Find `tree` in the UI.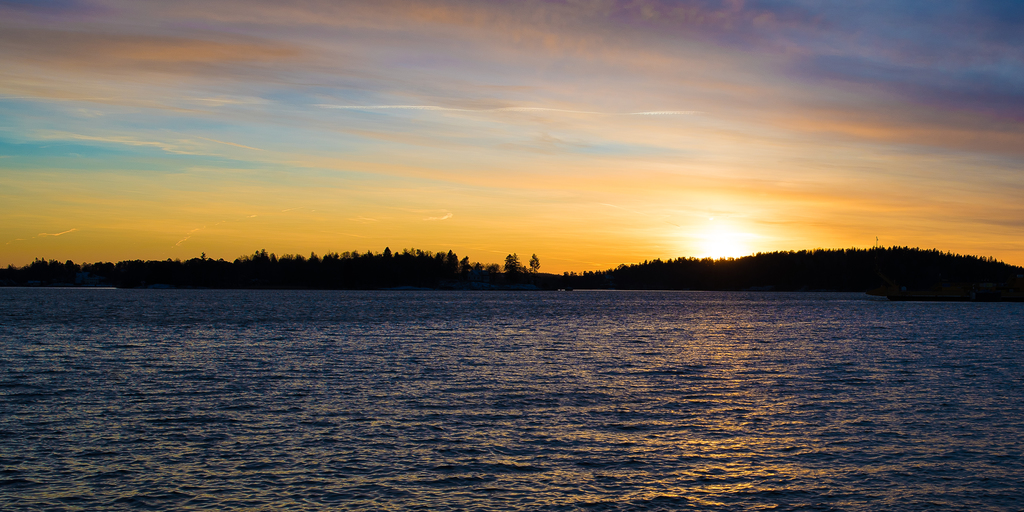
UI element at crop(528, 254, 541, 273).
